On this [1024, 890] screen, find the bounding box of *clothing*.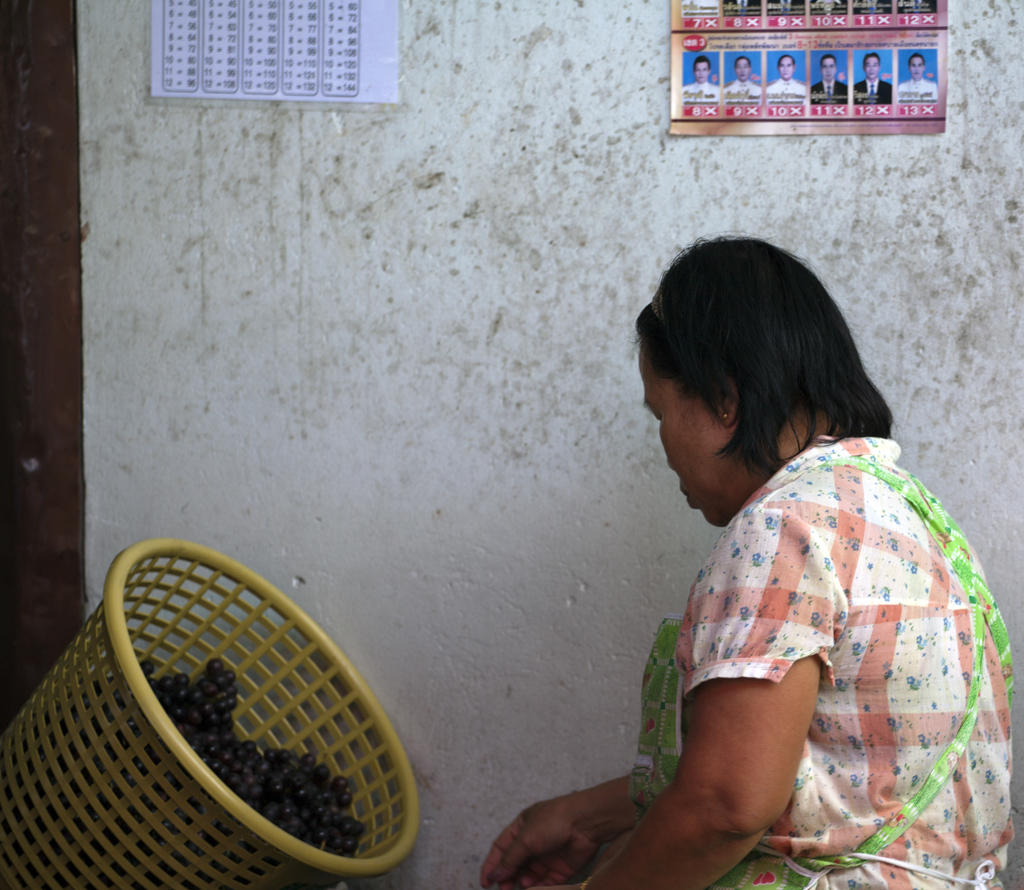
Bounding box: (x1=850, y1=77, x2=886, y2=97).
